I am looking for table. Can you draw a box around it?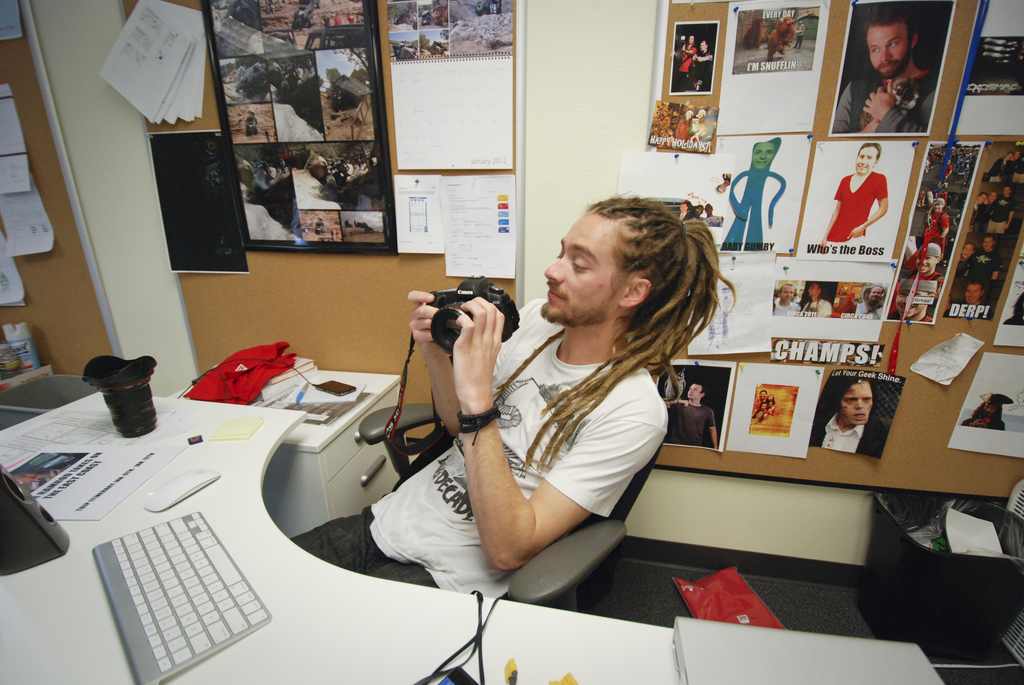
Sure, the bounding box is 6 349 470 682.
